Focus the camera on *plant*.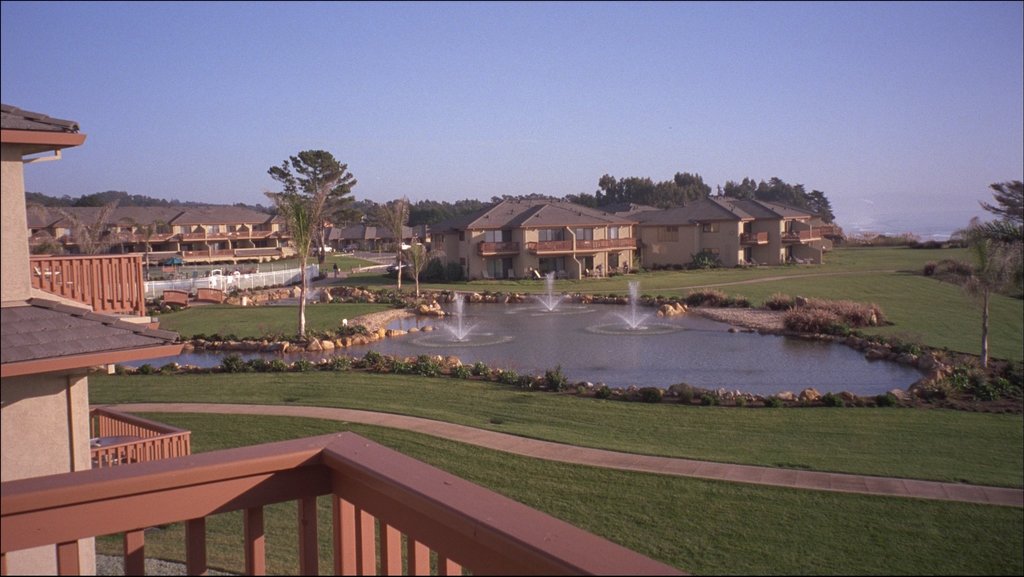
Focus region: locate(548, 357, 571, 392).
